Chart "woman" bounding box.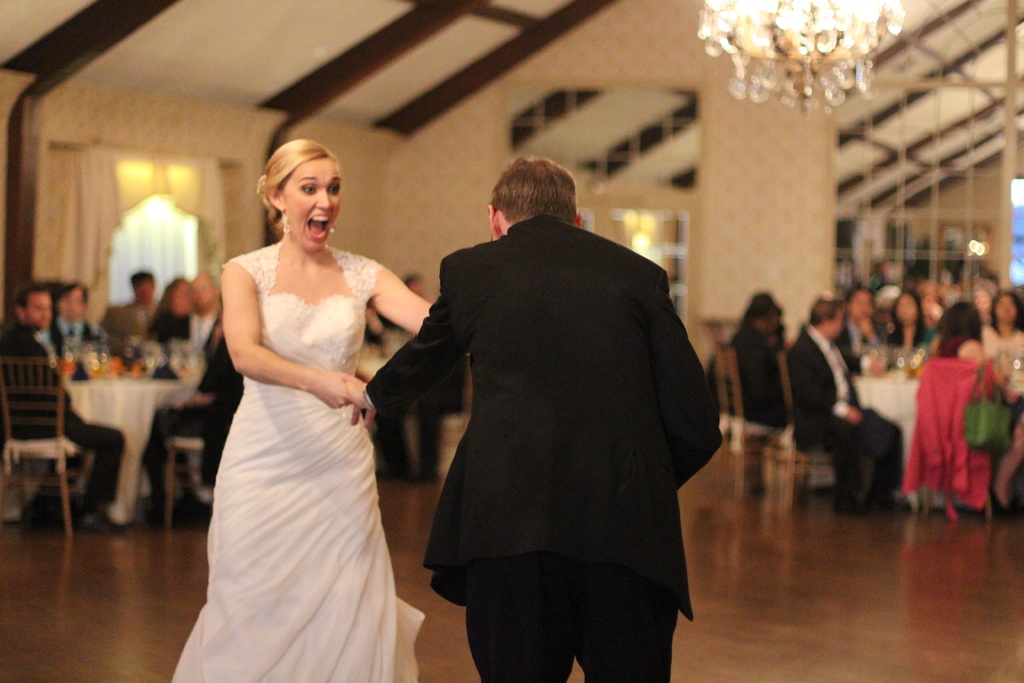
Charted: bbox=[929, 298, 1023, 516].
